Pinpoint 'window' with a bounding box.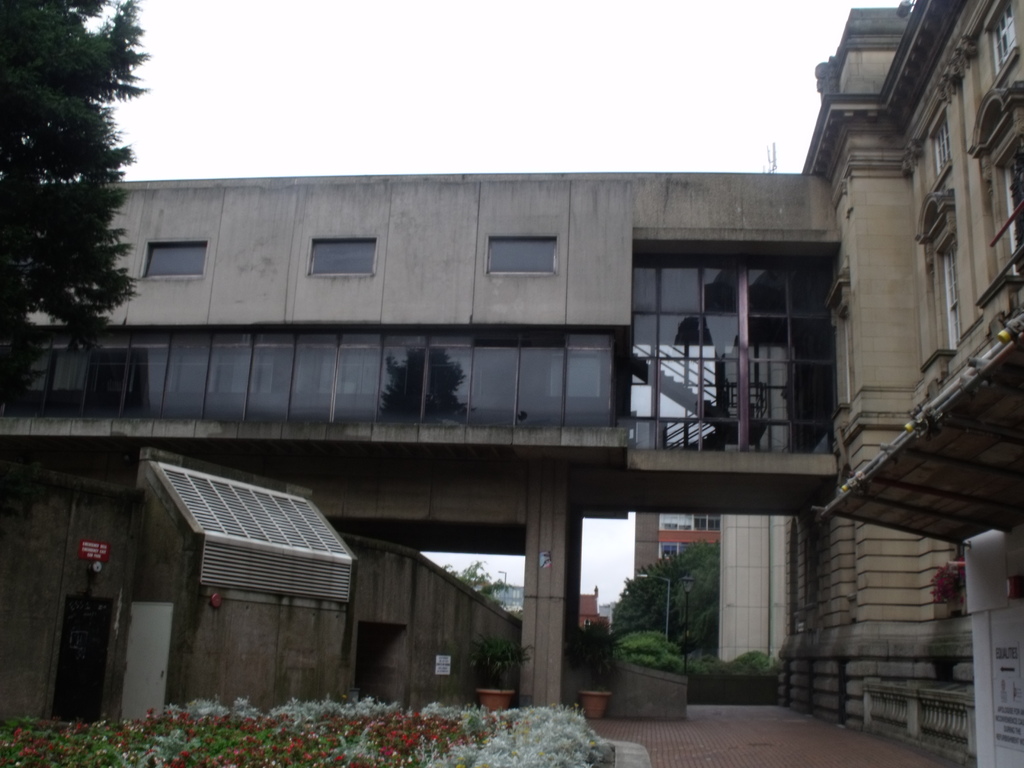
box(479, 237, 563, 276).
